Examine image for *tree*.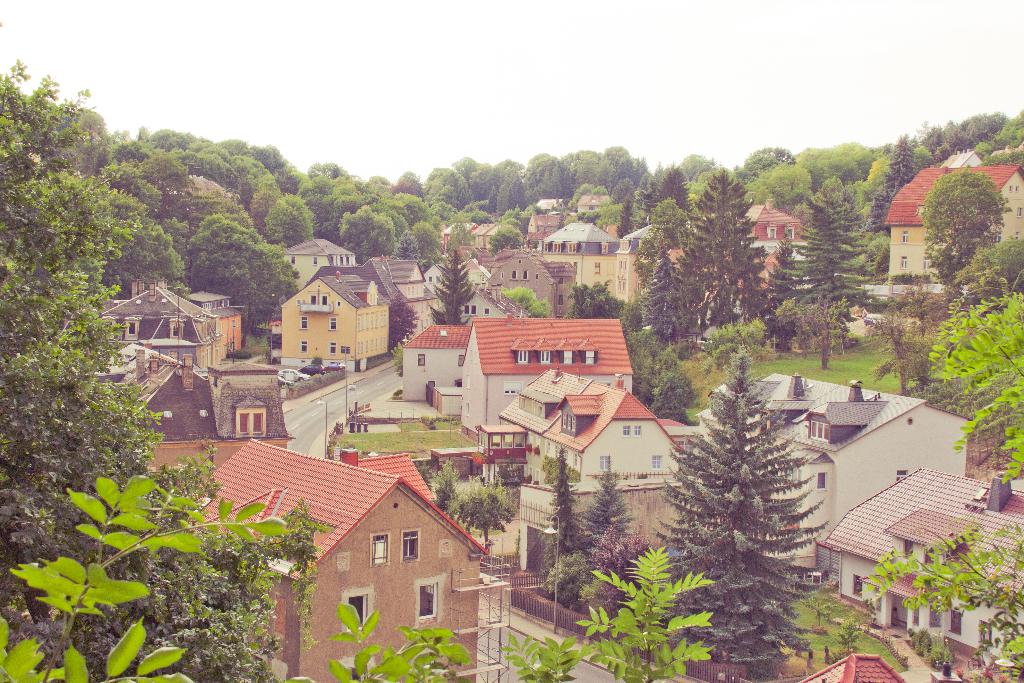
Examination result: {"x1": 798, "y1": 142, "x2": 877, "y2": 186}.
